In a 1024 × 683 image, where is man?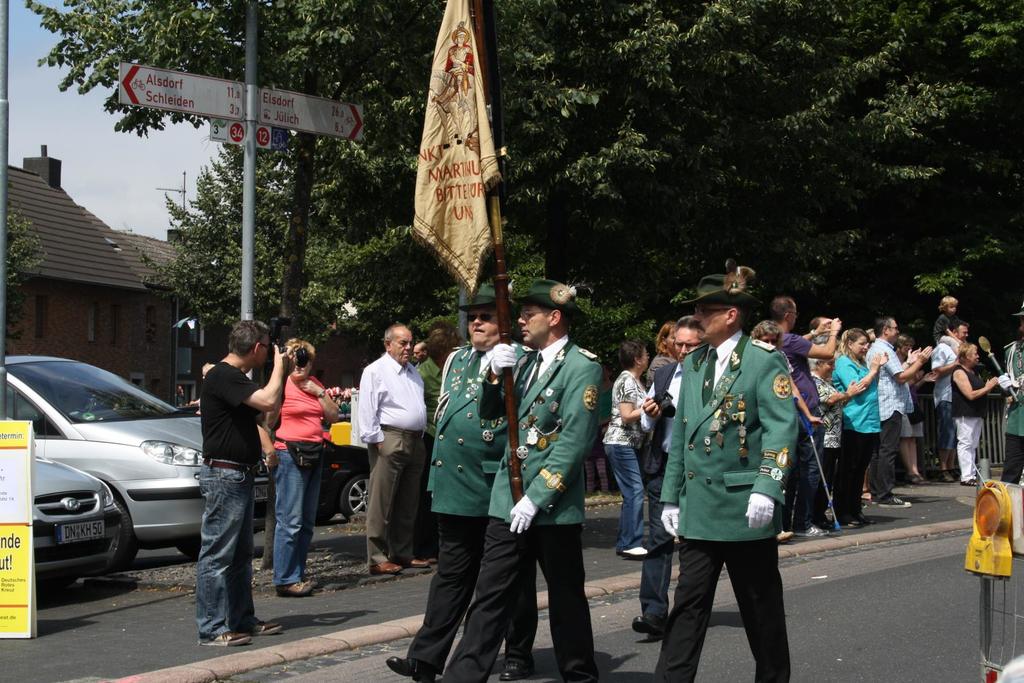
l=436, t=281, r=602, b=682.
